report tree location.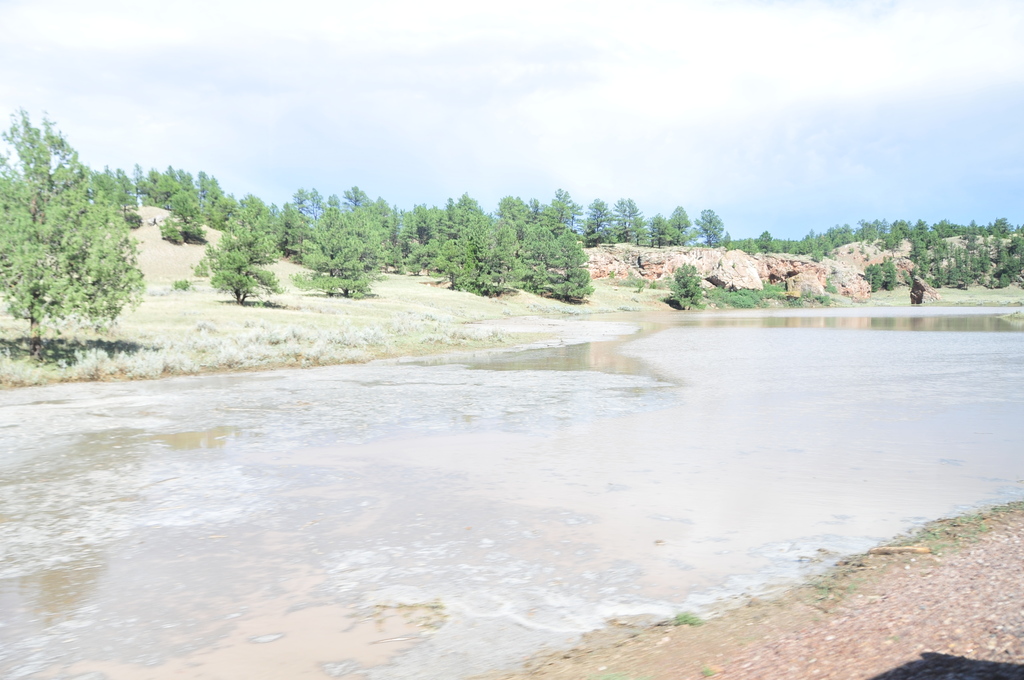
Report: [x1=25, y1=144, x2=152, y2=374].
